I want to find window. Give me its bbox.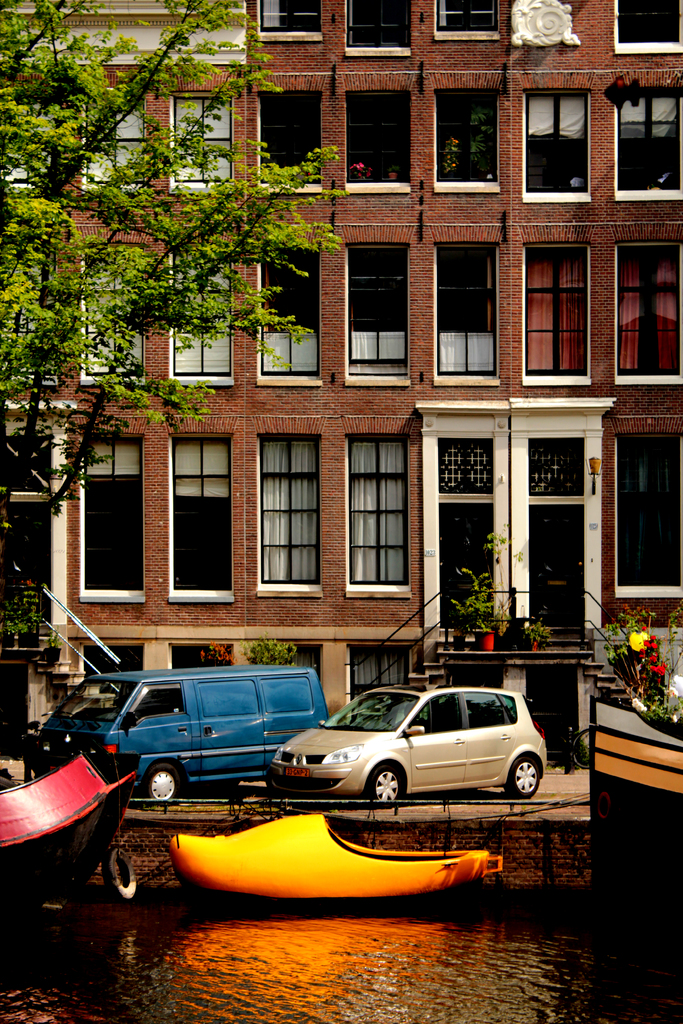
(614,0,682,46).
